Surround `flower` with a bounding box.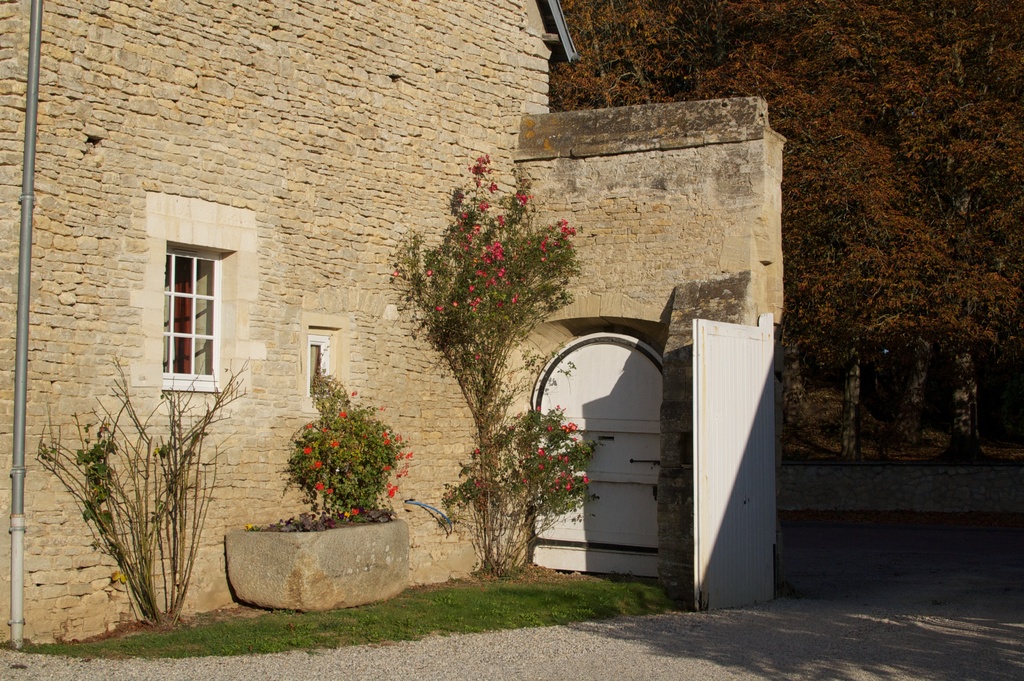
392/271/399/277.
